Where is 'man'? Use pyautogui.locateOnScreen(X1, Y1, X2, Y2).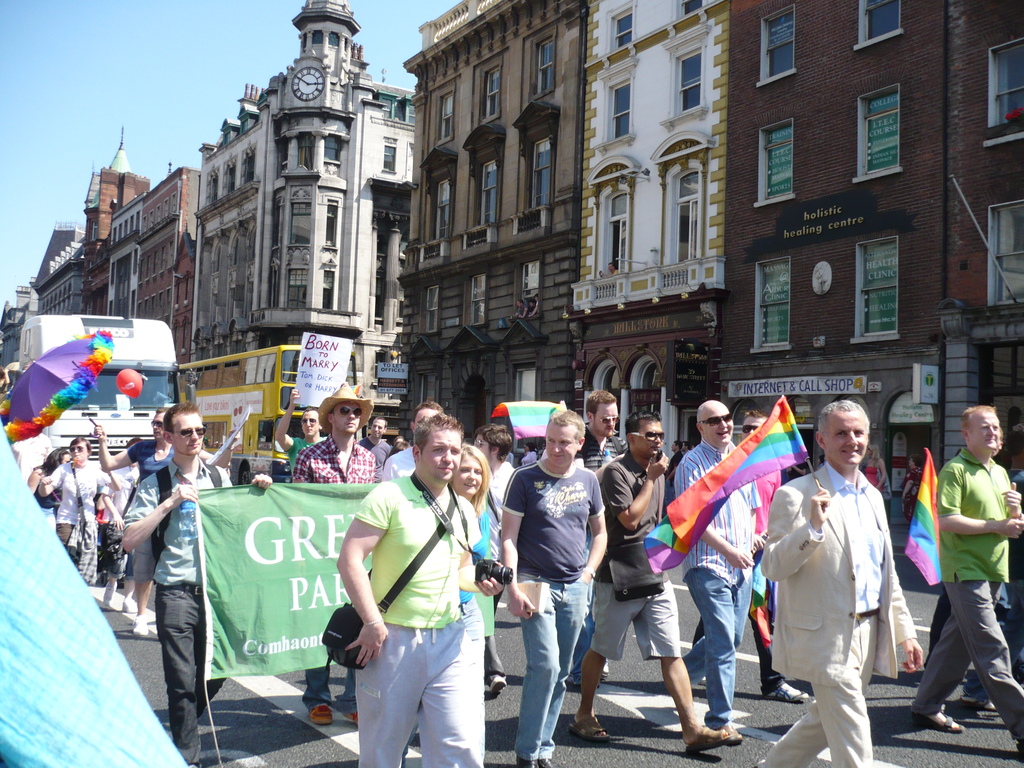
pyautogui.locateOnScreen(568, 409, 723, 746).
